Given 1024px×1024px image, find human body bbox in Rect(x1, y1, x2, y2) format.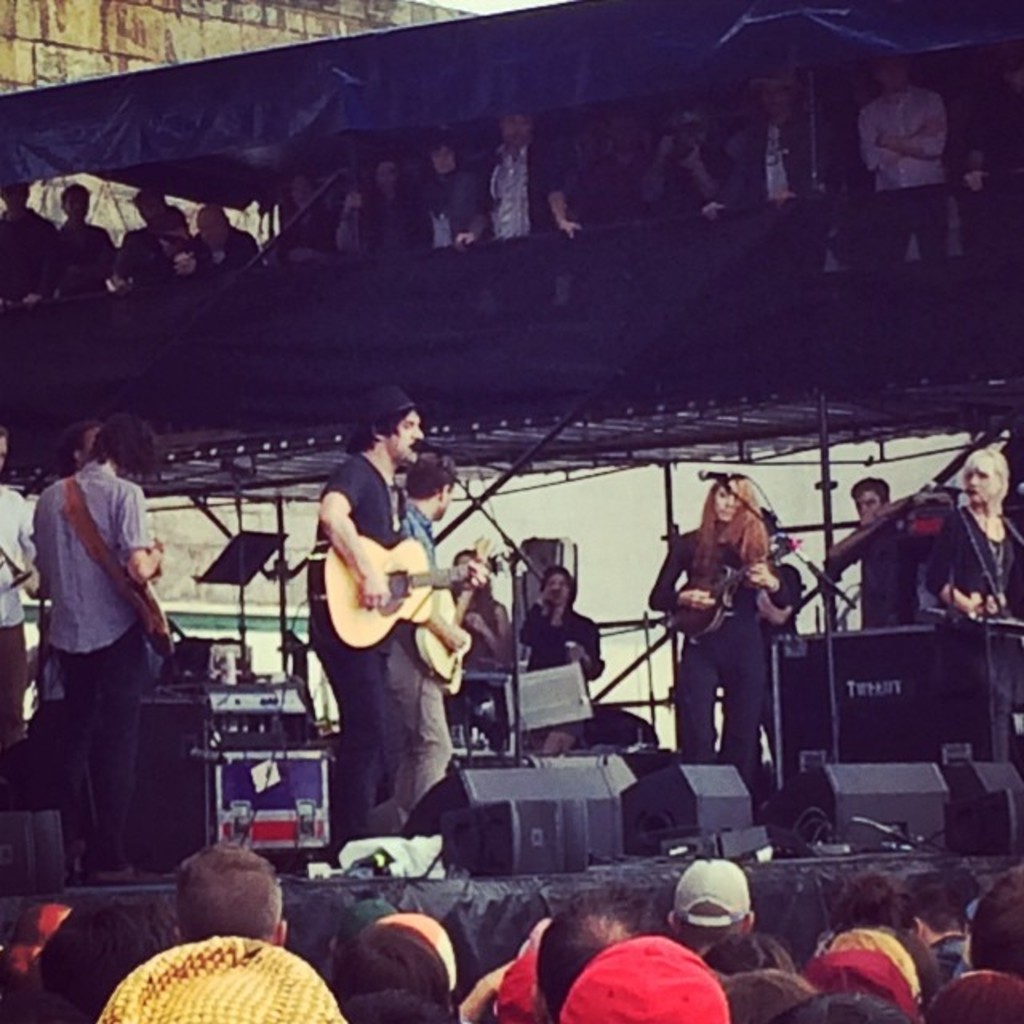
Rect(966, 856, 1022, 973).
